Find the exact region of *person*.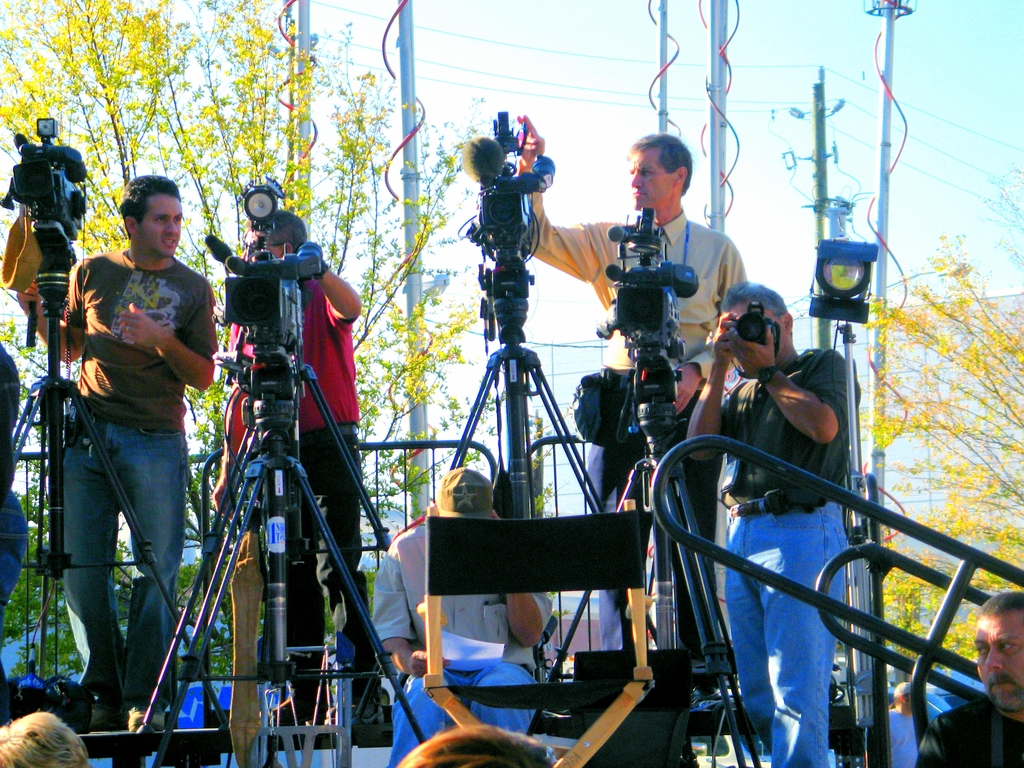
Exact region: [687,284,862,767].
